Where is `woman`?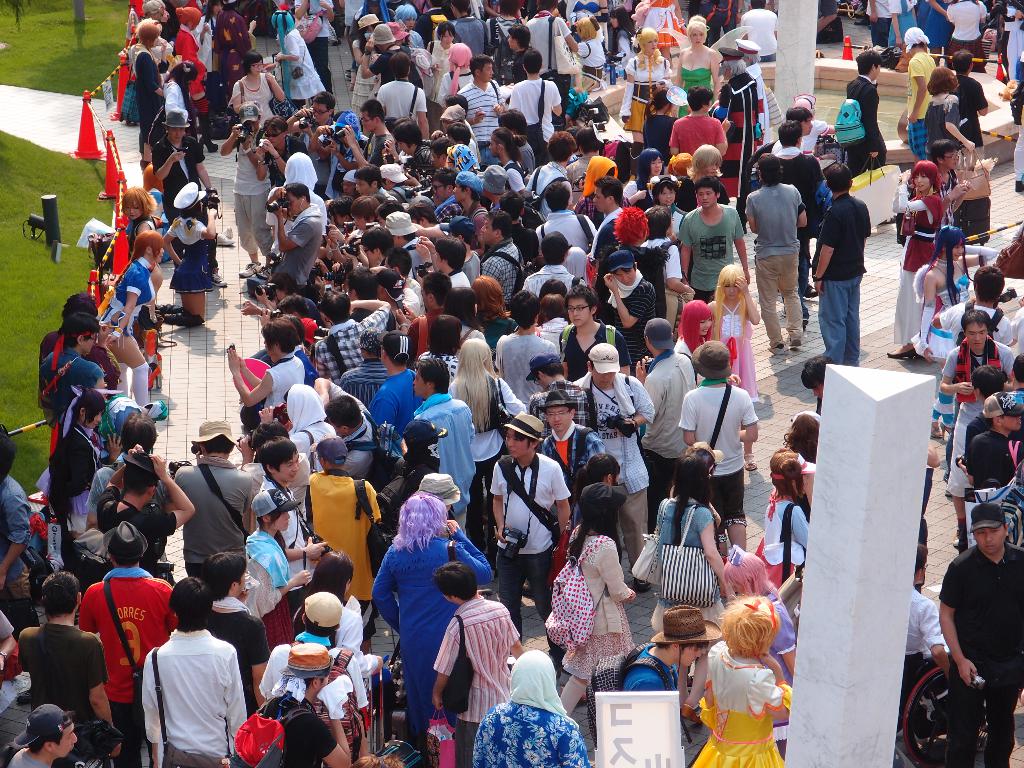
detection(352, 12, 385, 111).
